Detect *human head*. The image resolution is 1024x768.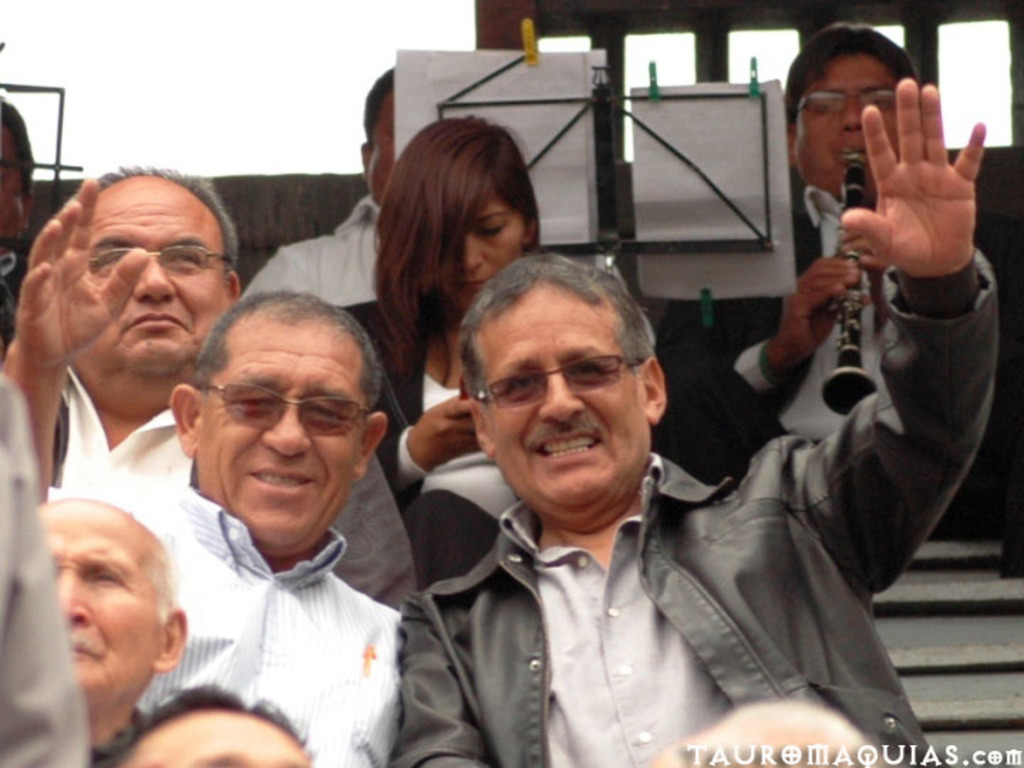
bbox=[367, 110, 543, 319].
